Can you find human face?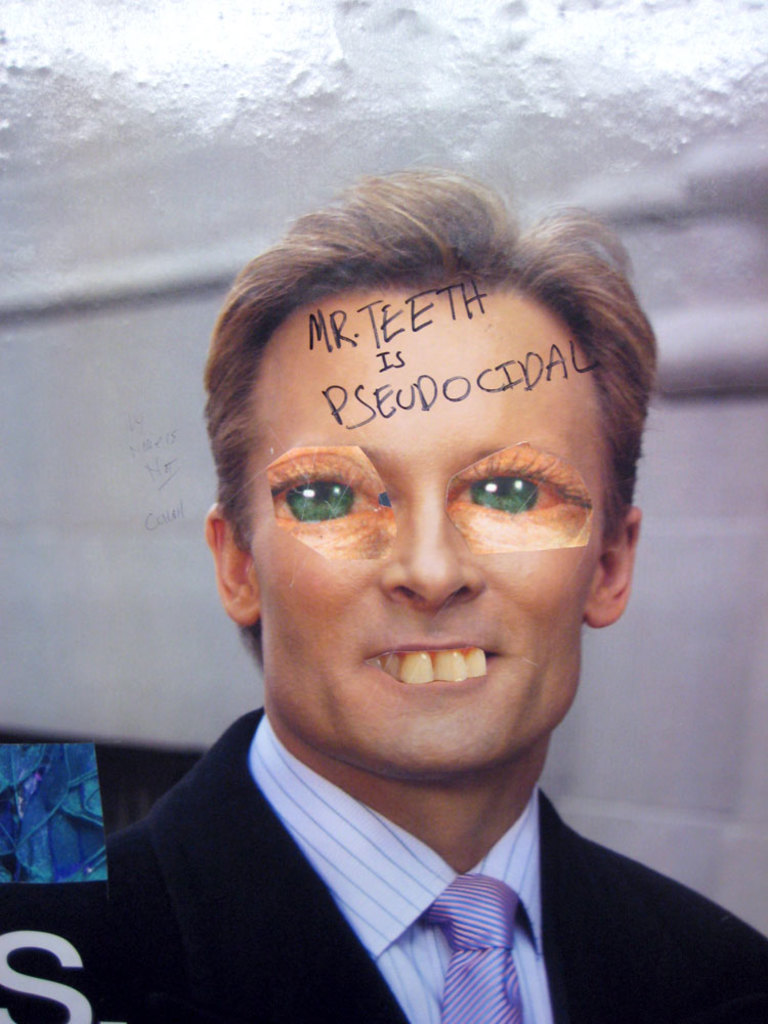
Yes, bounding box: bbox(241, 265, 628, 785).
